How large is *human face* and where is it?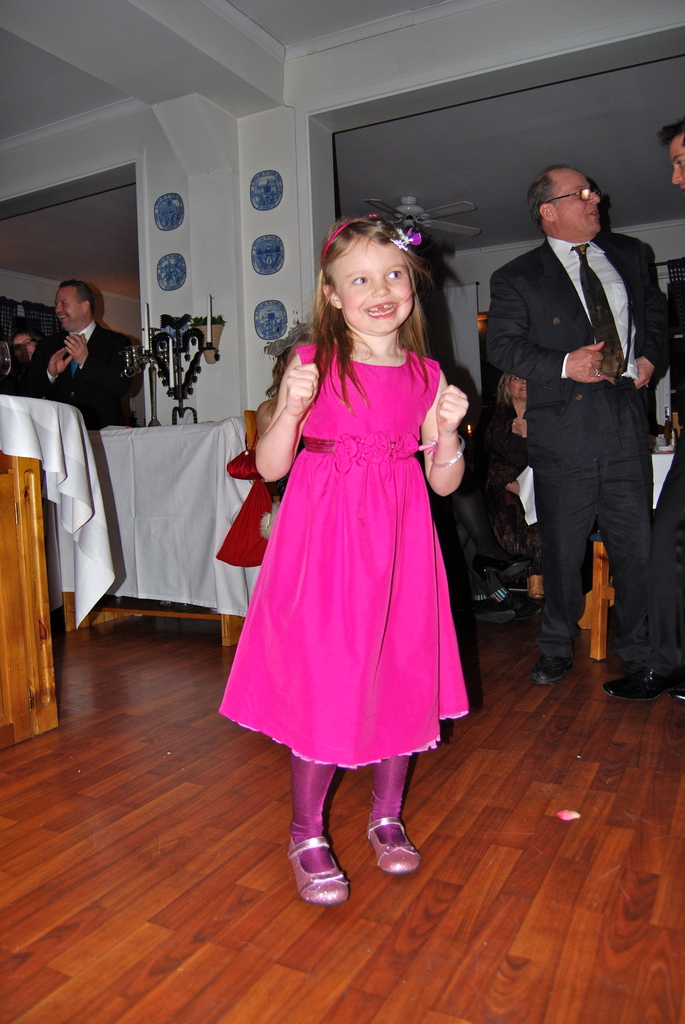
Bounding box: box(323, 237, 414, 332).
